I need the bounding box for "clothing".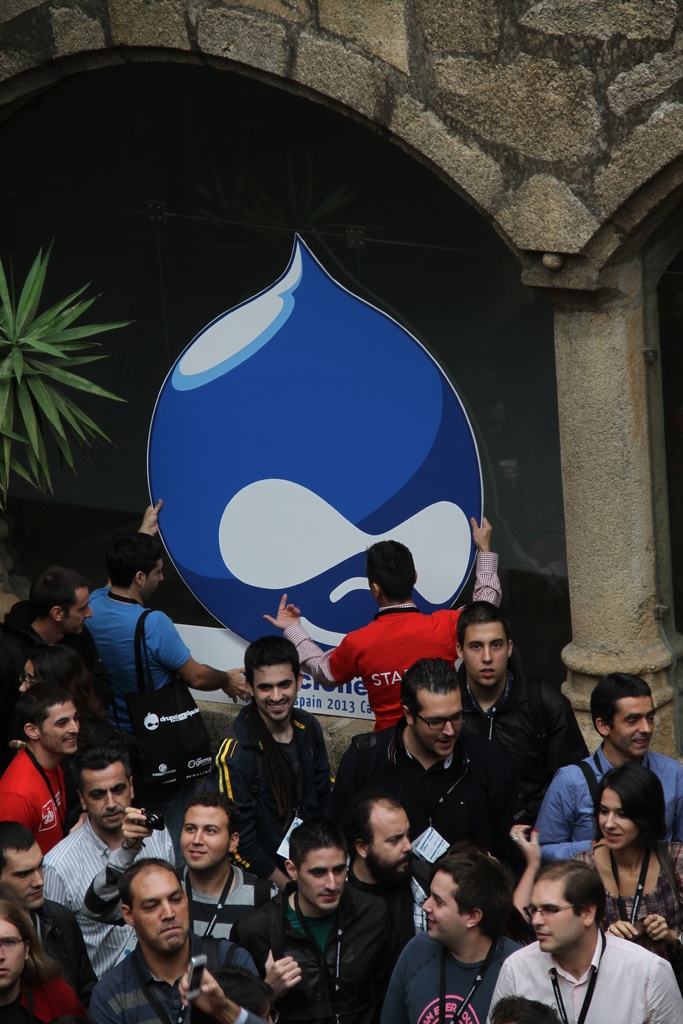
Here it is: pyautogui.locateOnScreen(283, 554, 504, 732).
